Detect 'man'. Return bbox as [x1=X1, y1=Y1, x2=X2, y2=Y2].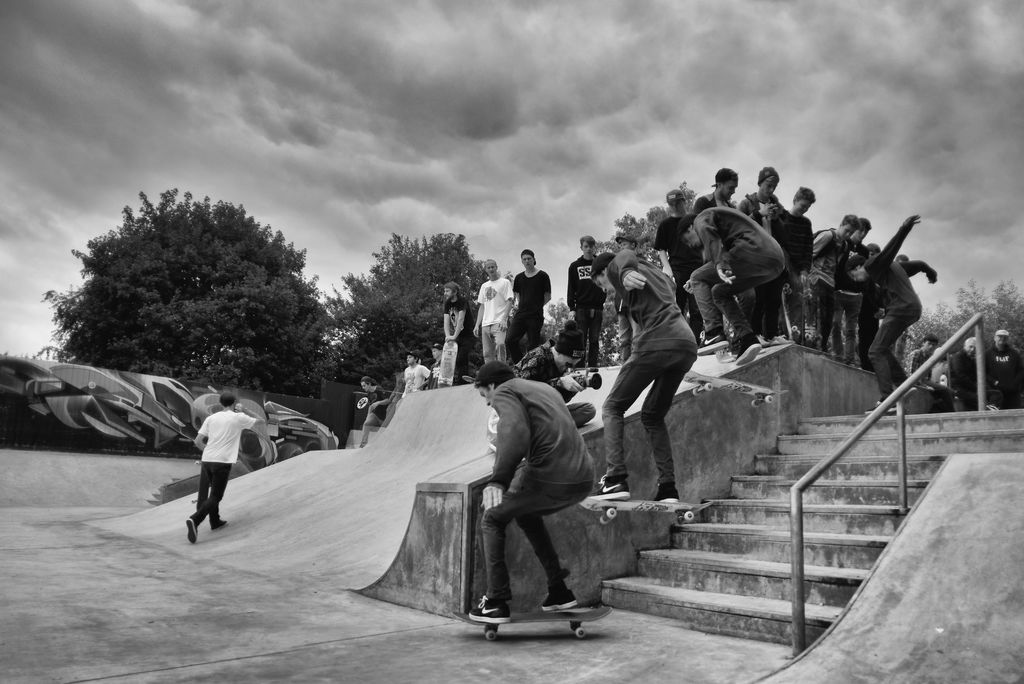
[x1=652, y1=186, x2=700, y2=350].
